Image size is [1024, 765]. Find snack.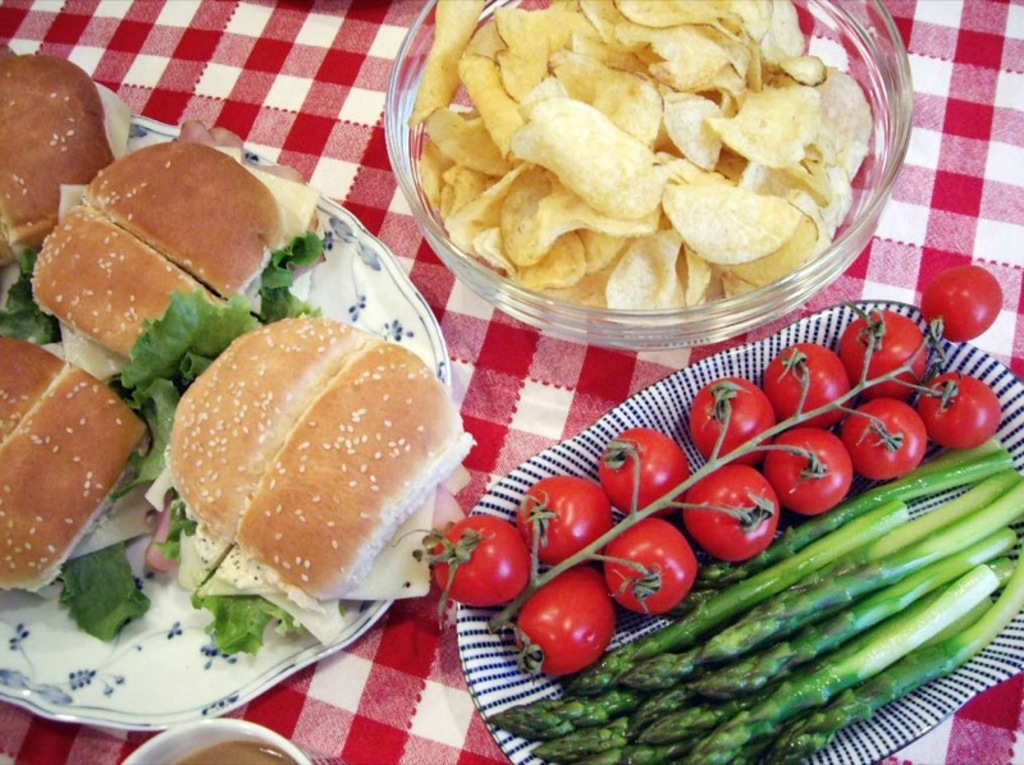
l=0, t=327, r=146, b=600.
